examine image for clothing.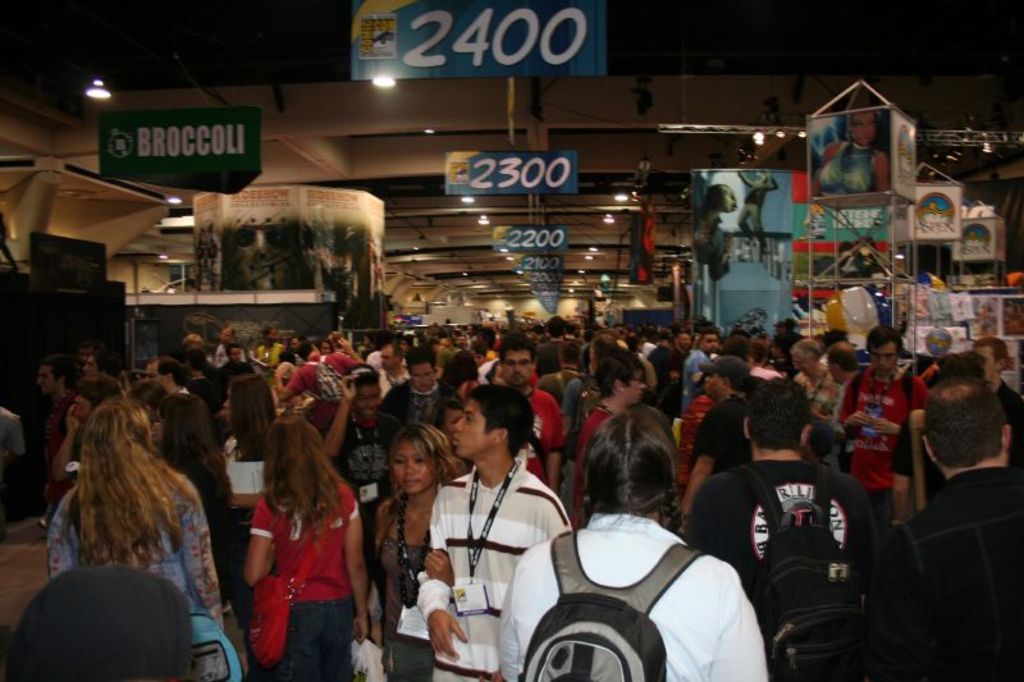
Examination result: bbox=(380, 365, 415, 400).
